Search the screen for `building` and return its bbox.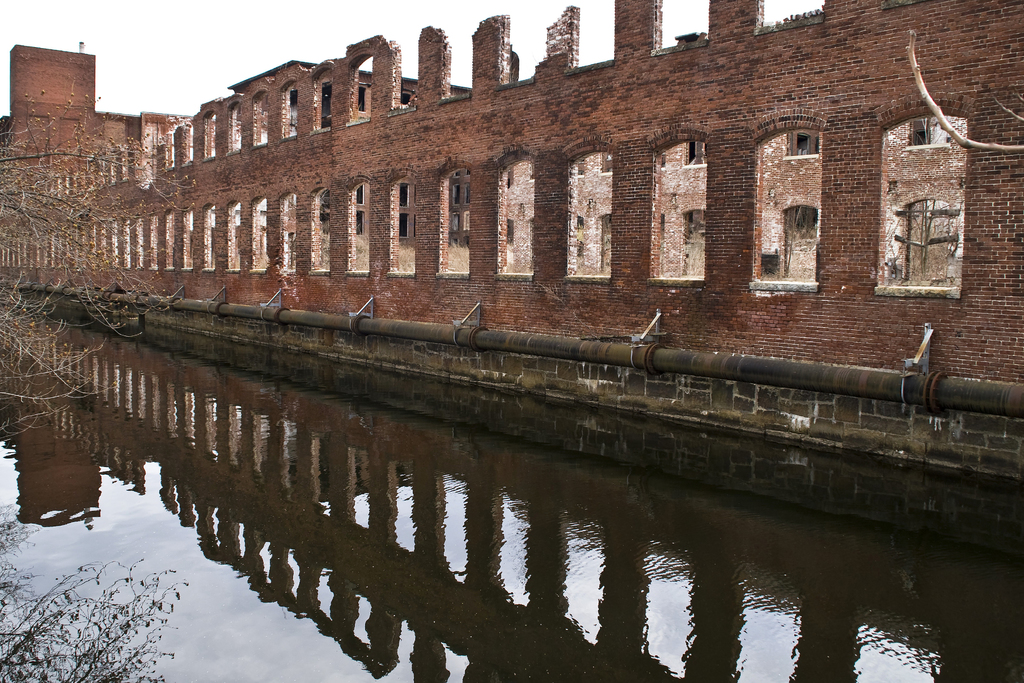
Found: {"x1": 227, "y1": 59, "x2": 470, "y2": 242}.
